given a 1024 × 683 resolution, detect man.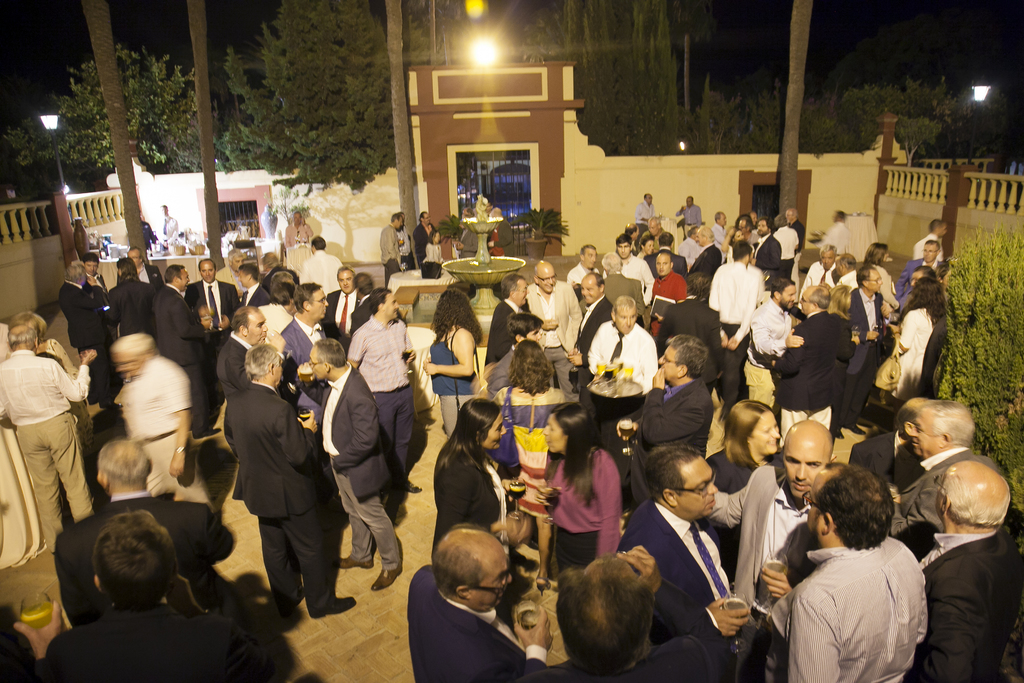
detection(653, 243, 690, 292).
